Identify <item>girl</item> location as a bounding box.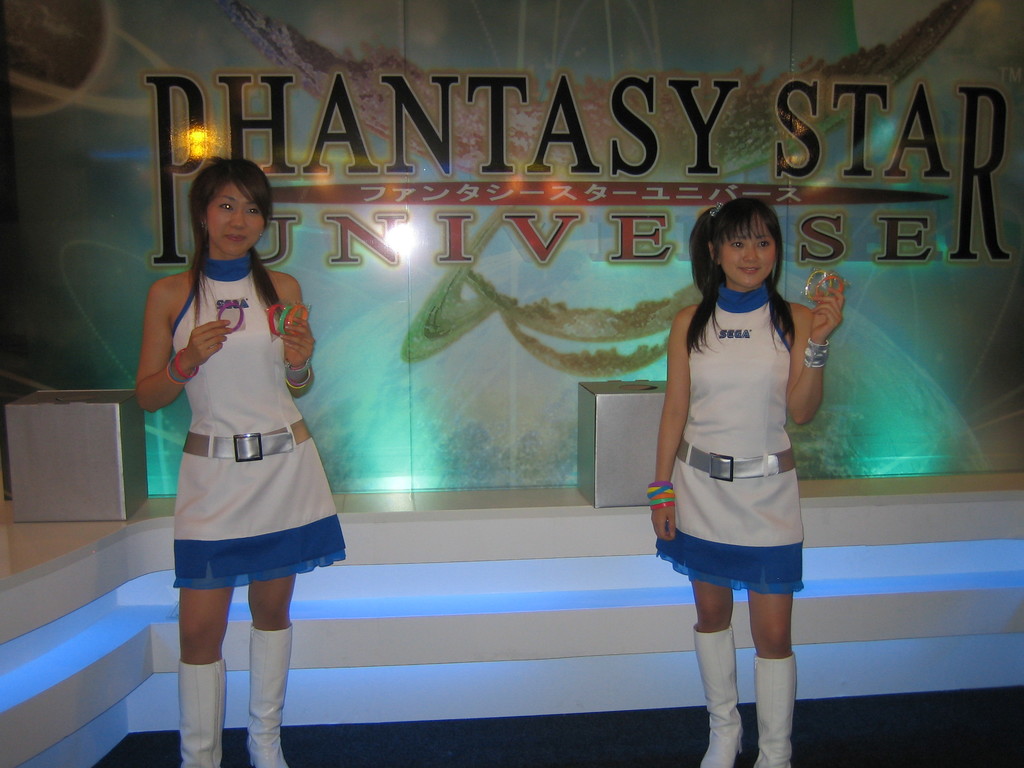
crop(133, 150, 348, 767).
